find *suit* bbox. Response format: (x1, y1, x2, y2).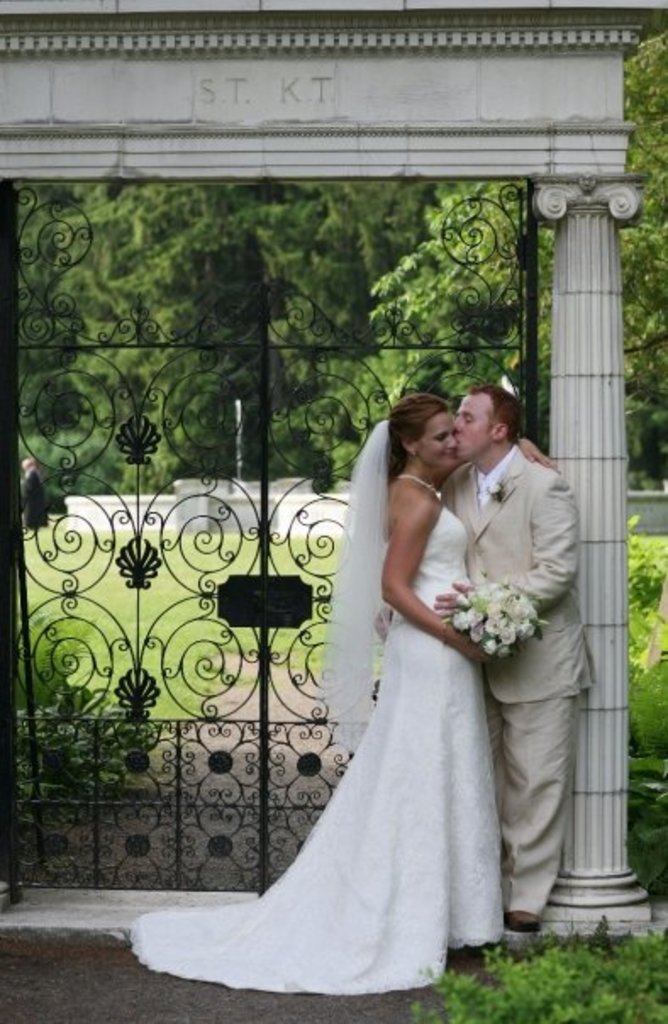
(404, 373, 583, 944).
